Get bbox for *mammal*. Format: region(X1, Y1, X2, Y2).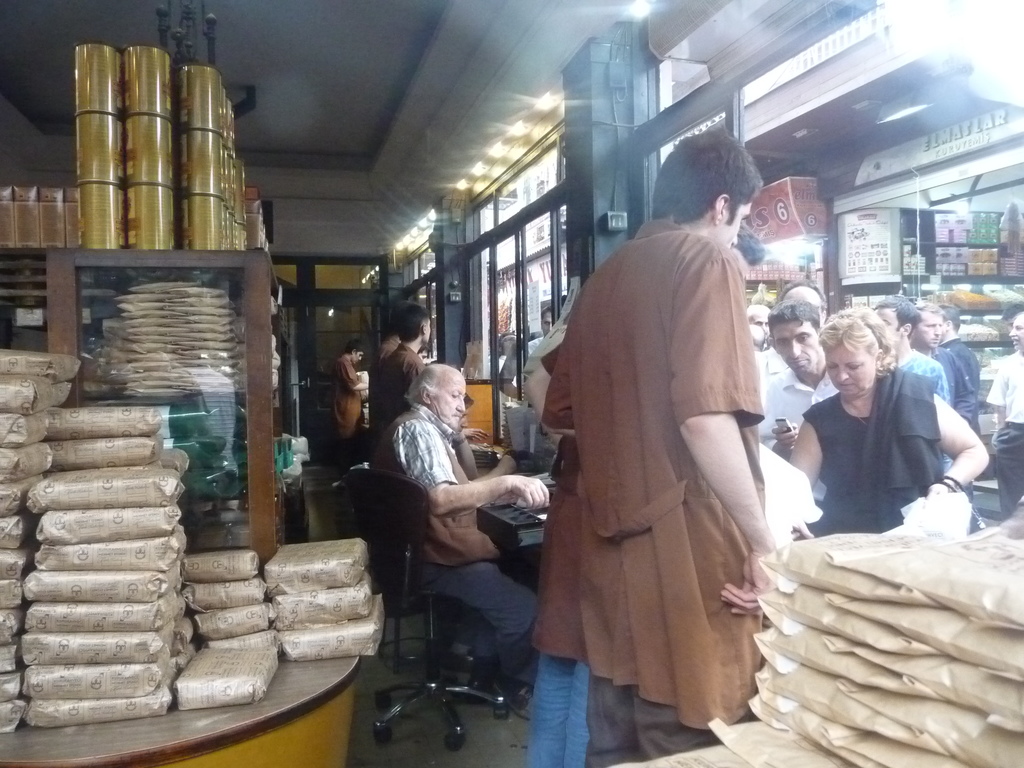
region(378, 361, 549, 719).
